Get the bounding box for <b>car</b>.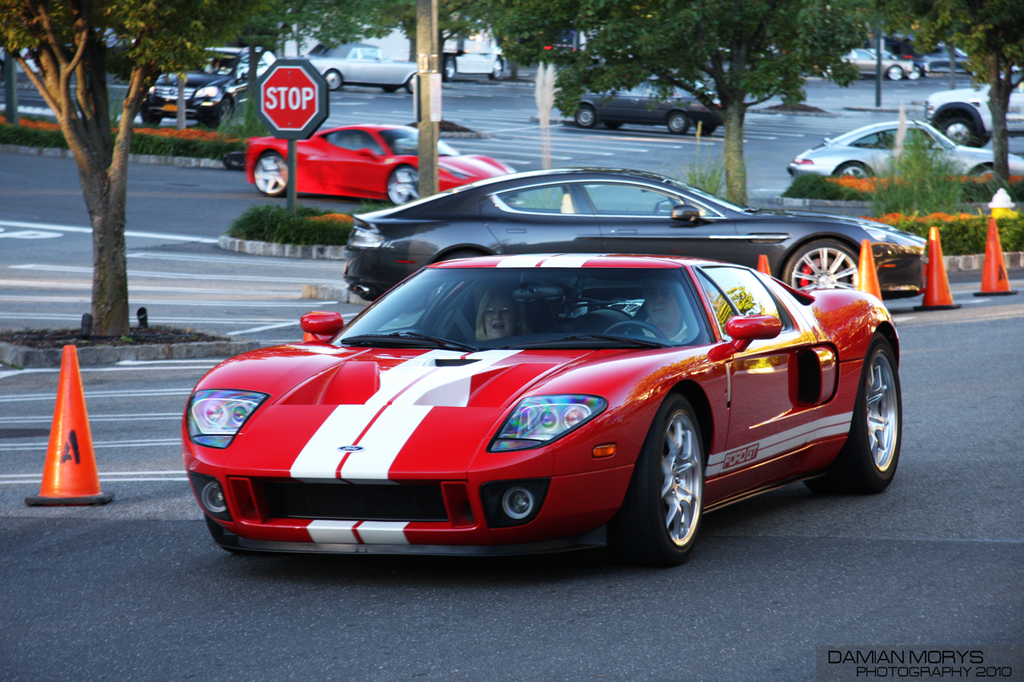
select_region(865, 47, 934, 79).
